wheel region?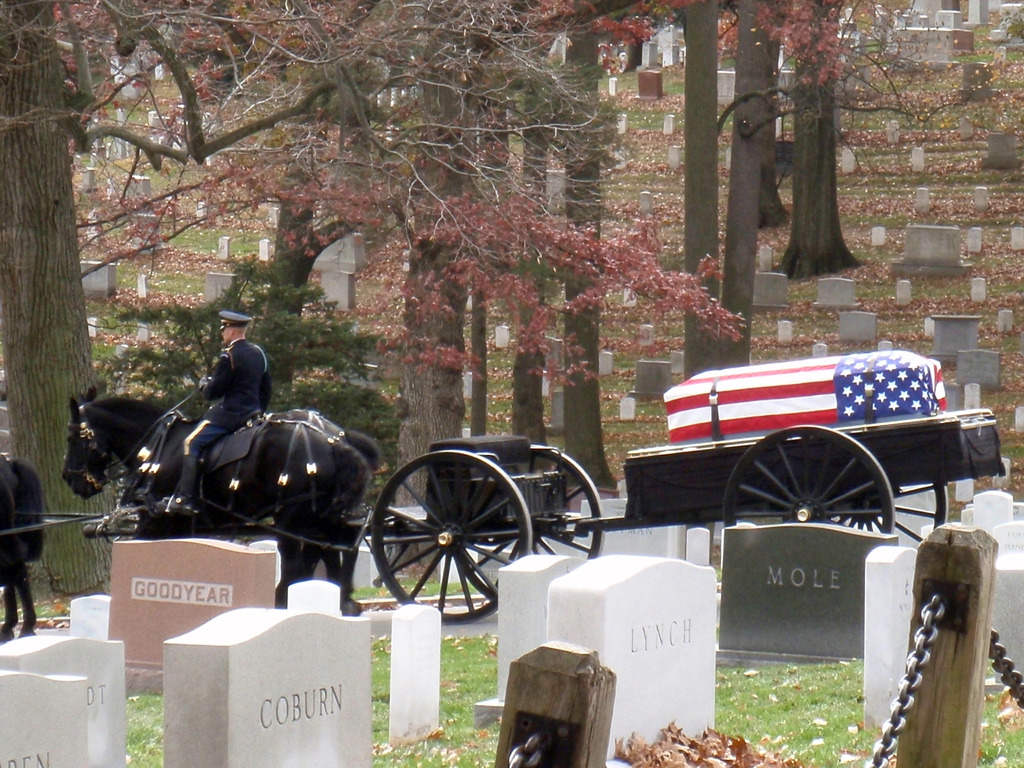
box=[368, 448, 536, 625]
